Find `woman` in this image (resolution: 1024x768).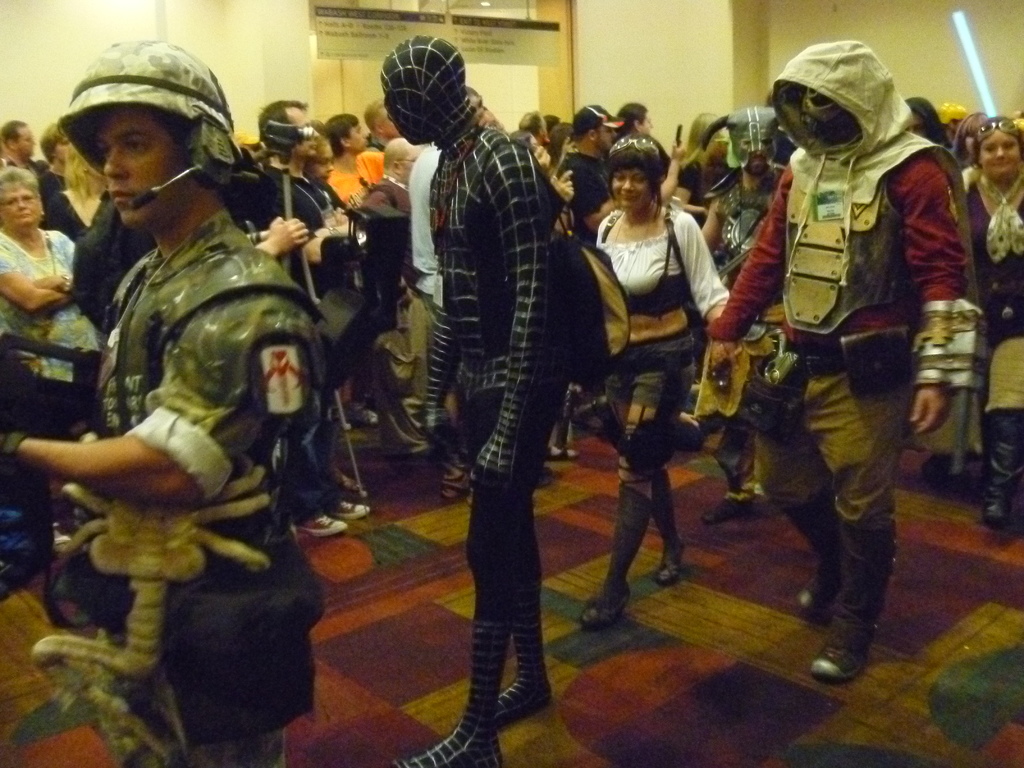
l=582, t=140, r=726, b=616.
